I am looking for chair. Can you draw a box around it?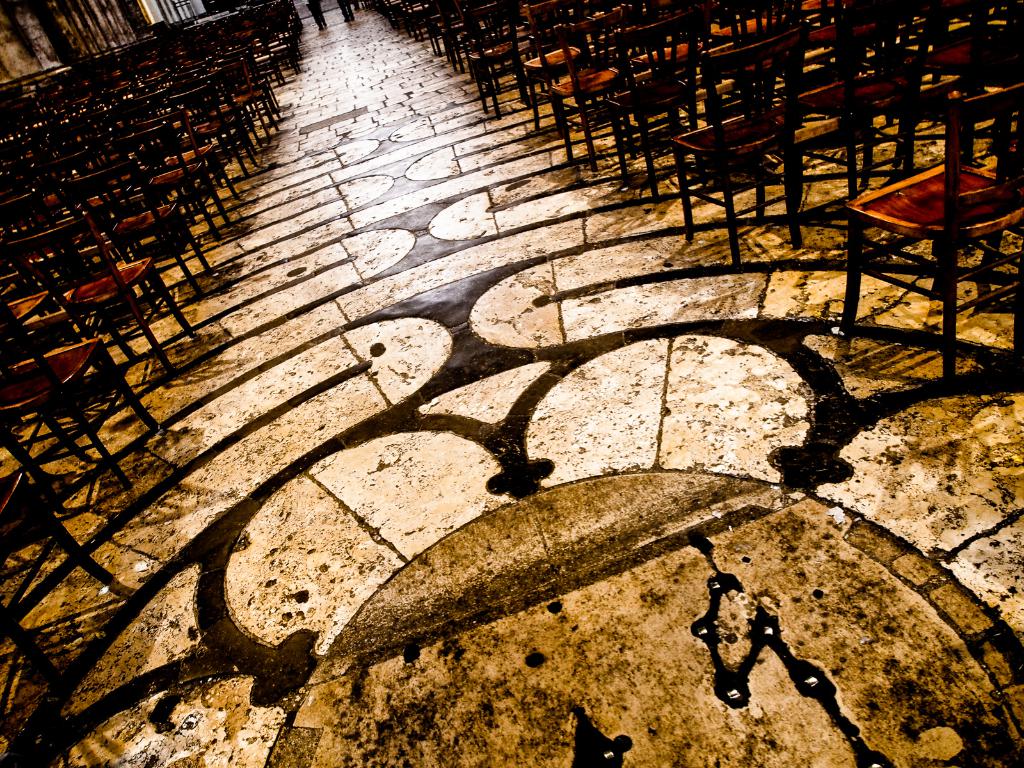
Sure, the bounding box is bbox=[697, 0, 813, 188].
